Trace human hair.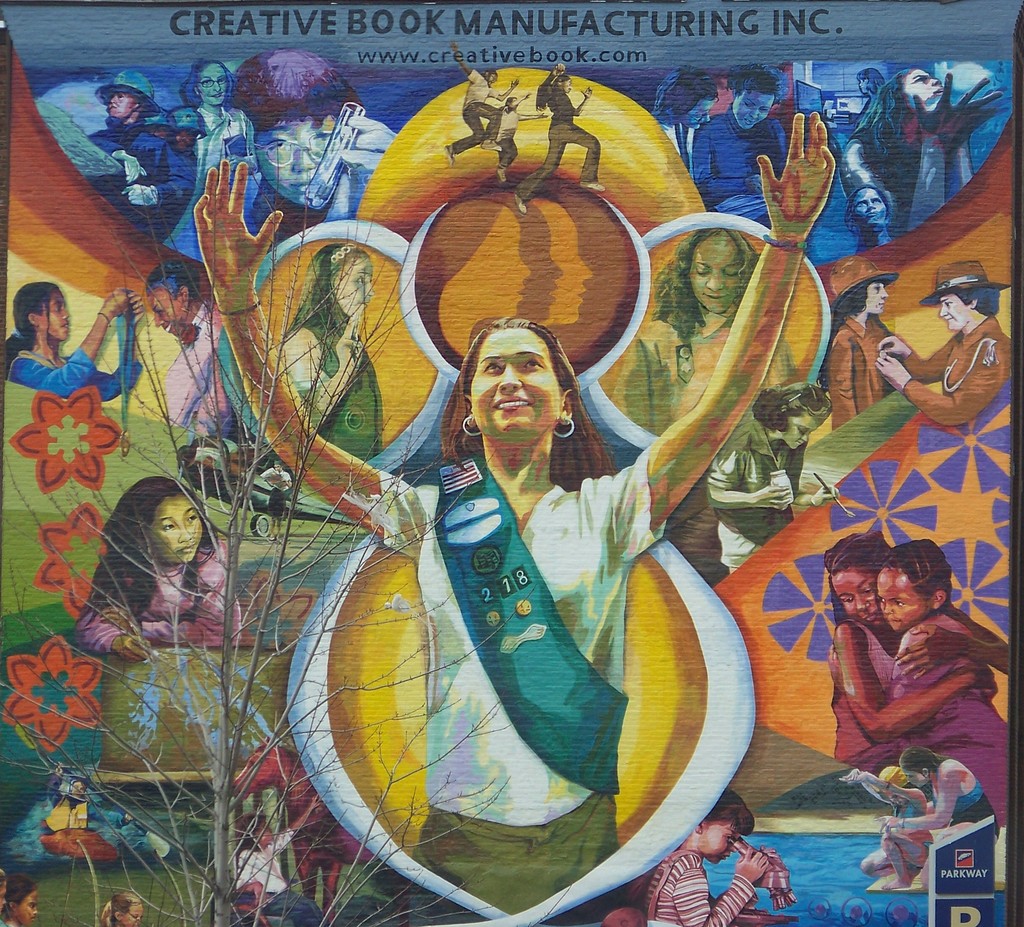
Traced to Rect(106, 86, 151, 120).
